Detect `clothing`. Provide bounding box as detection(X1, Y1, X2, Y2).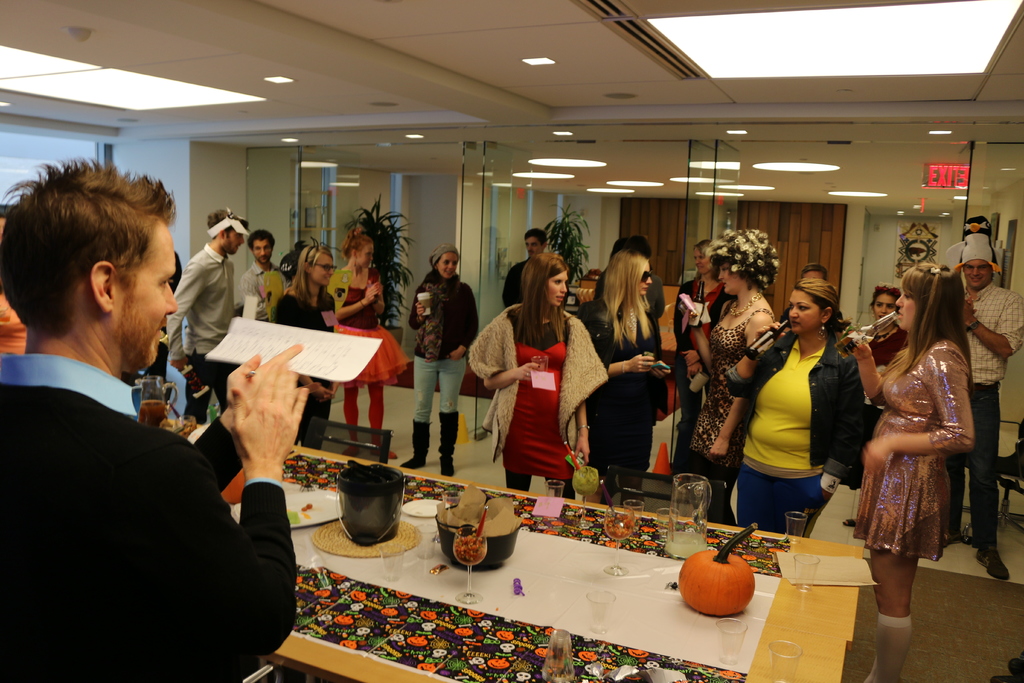
detection(723, 329, 859, 537).
